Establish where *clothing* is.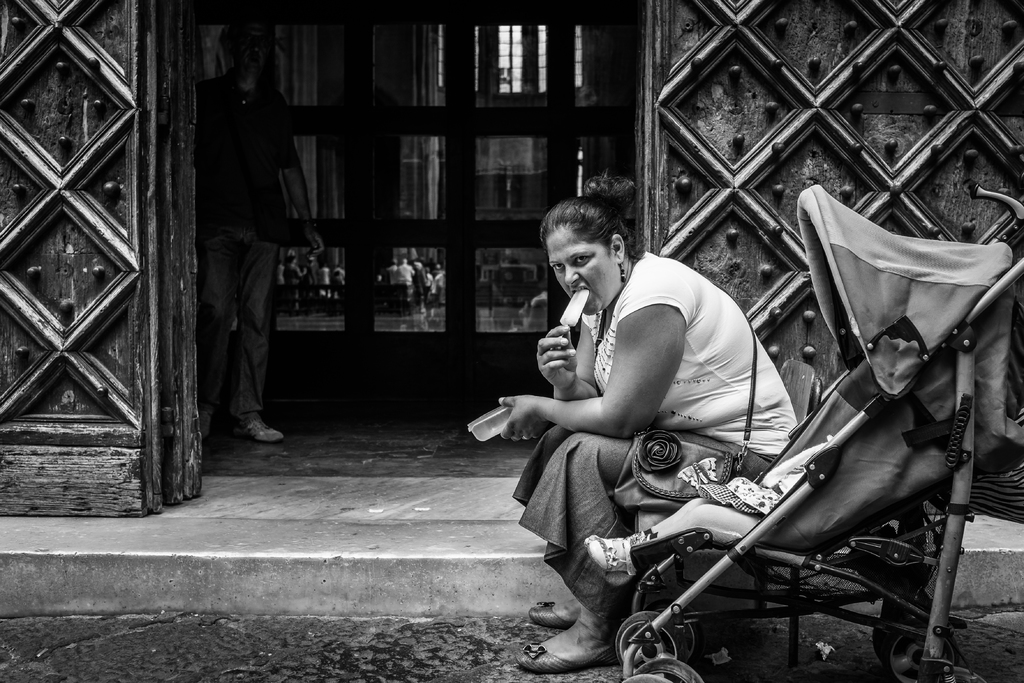
Established at detection(508, 252, 797, 620).
